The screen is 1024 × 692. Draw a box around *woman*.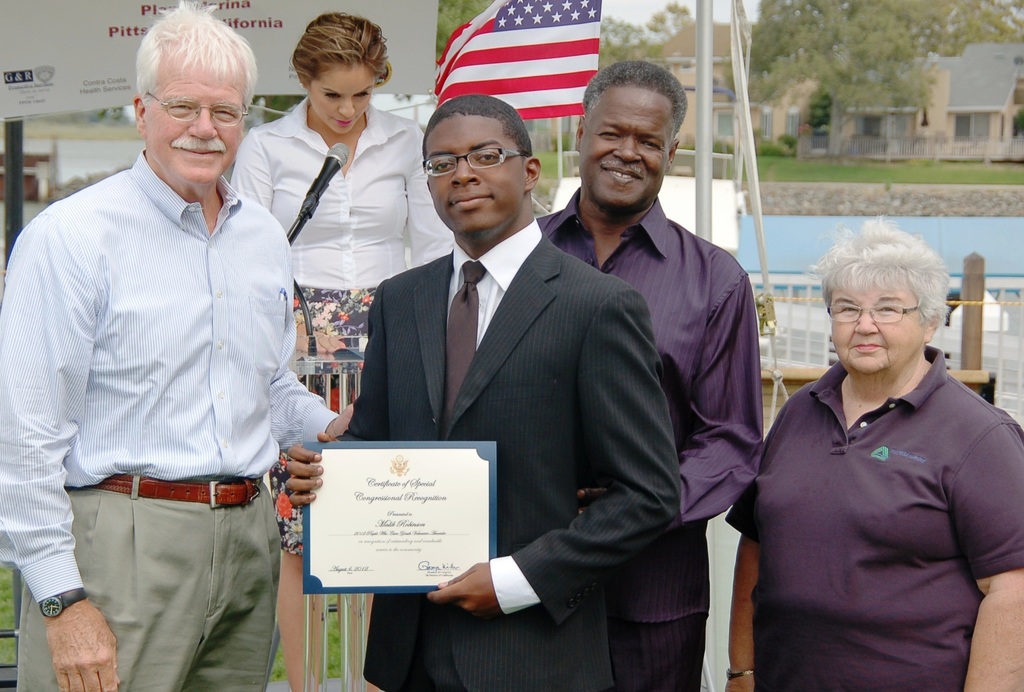
bbox=[715, 215, 1023, 691].
